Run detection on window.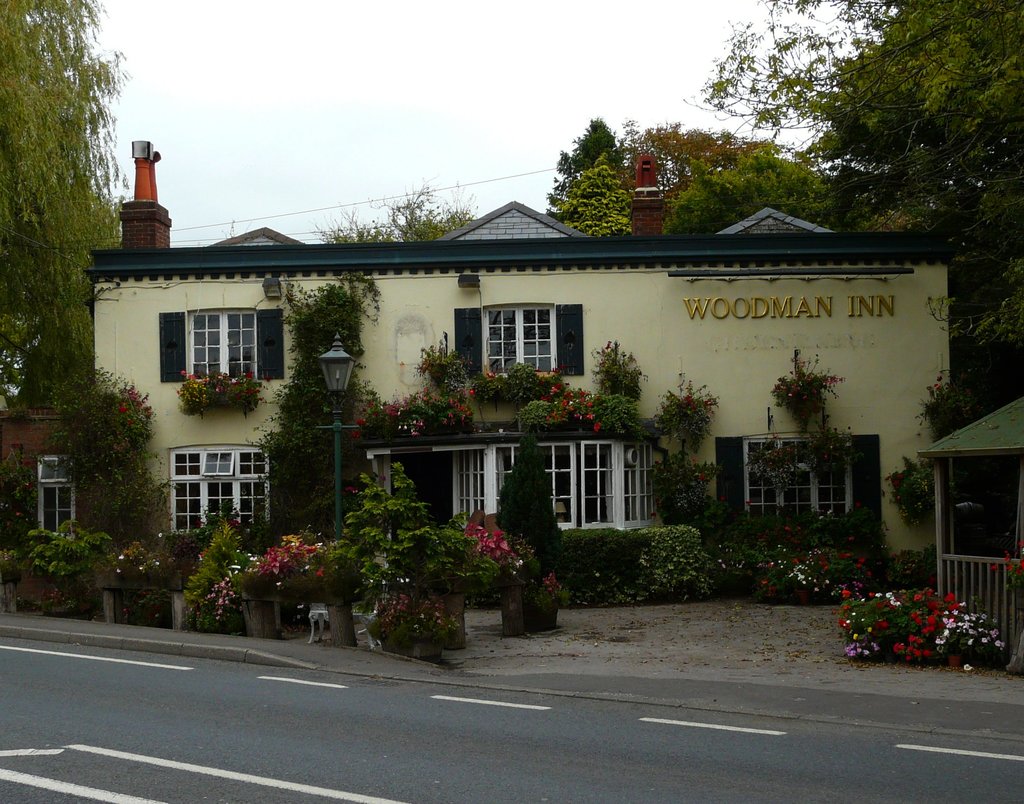
Result: left=154, top=441, right=256, bottom=527.
